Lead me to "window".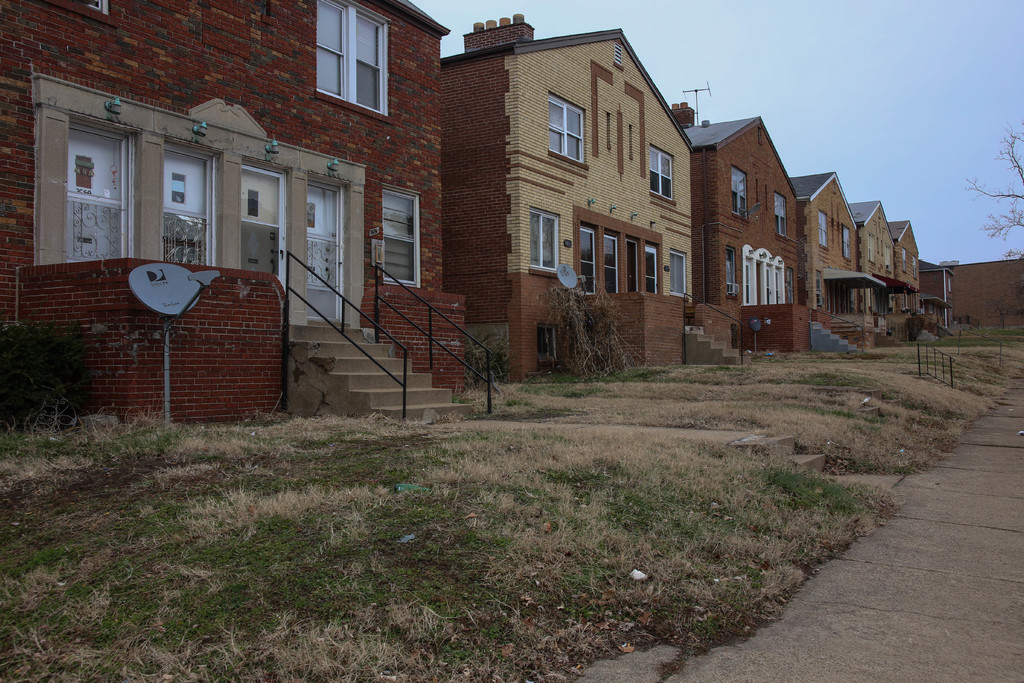
Lead to box=[527, 207, 564, 279].
